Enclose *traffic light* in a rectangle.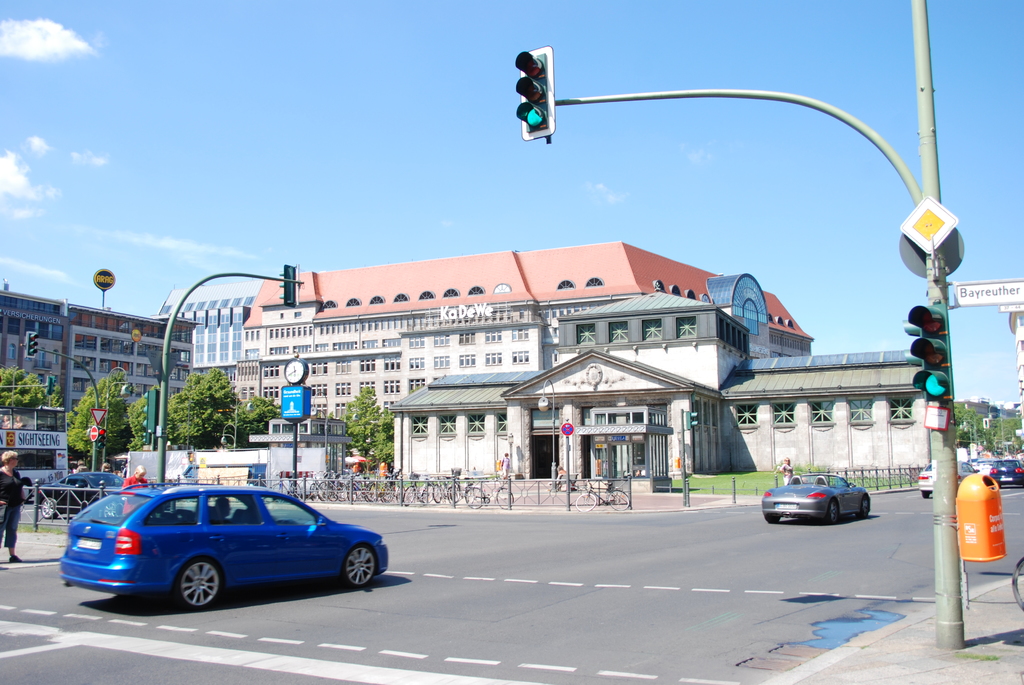
BBox(25, 330, 40, 358).
